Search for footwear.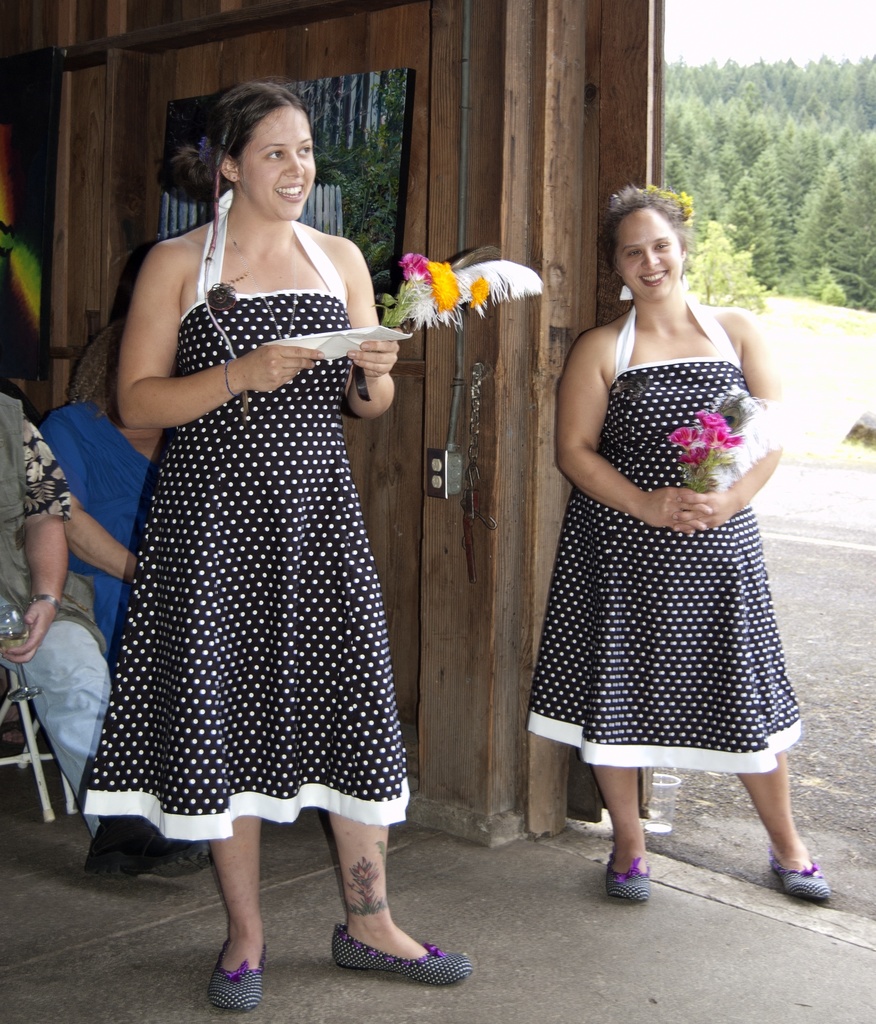
Found at (left=772, top=849, right=823, bottom=902).
